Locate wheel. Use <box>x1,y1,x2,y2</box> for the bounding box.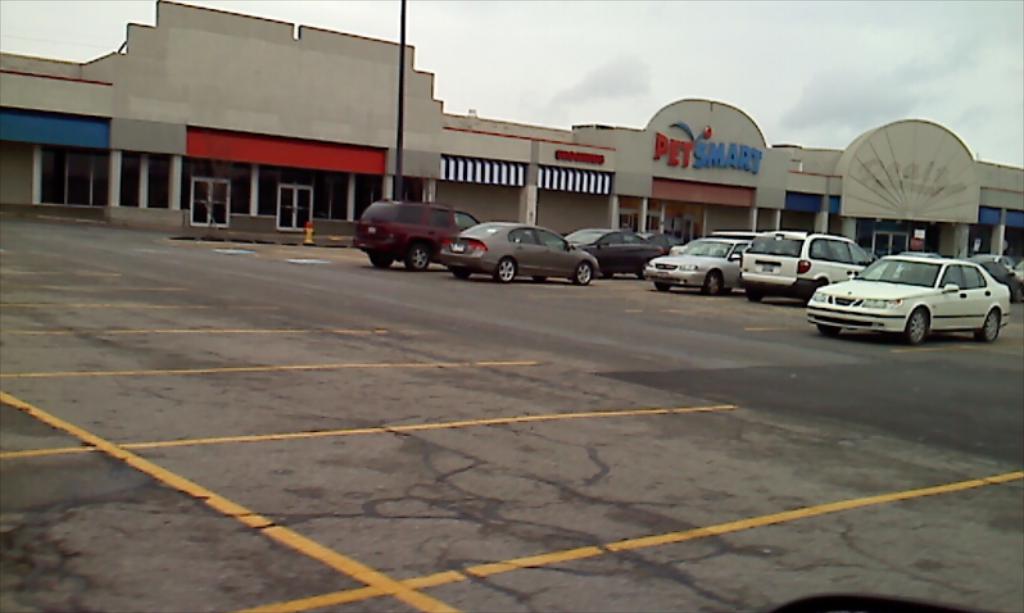
<box>974,310,1000,342</box>.
